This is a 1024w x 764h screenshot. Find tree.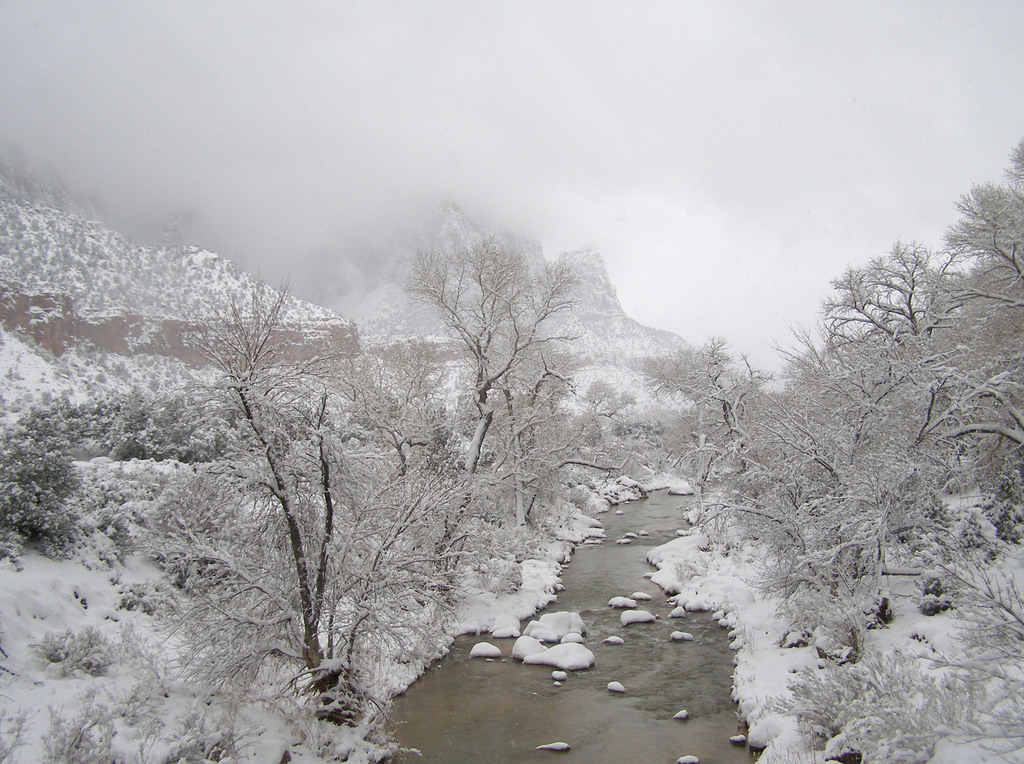
Bounding box: Rect(380, 229, 621, 601).
